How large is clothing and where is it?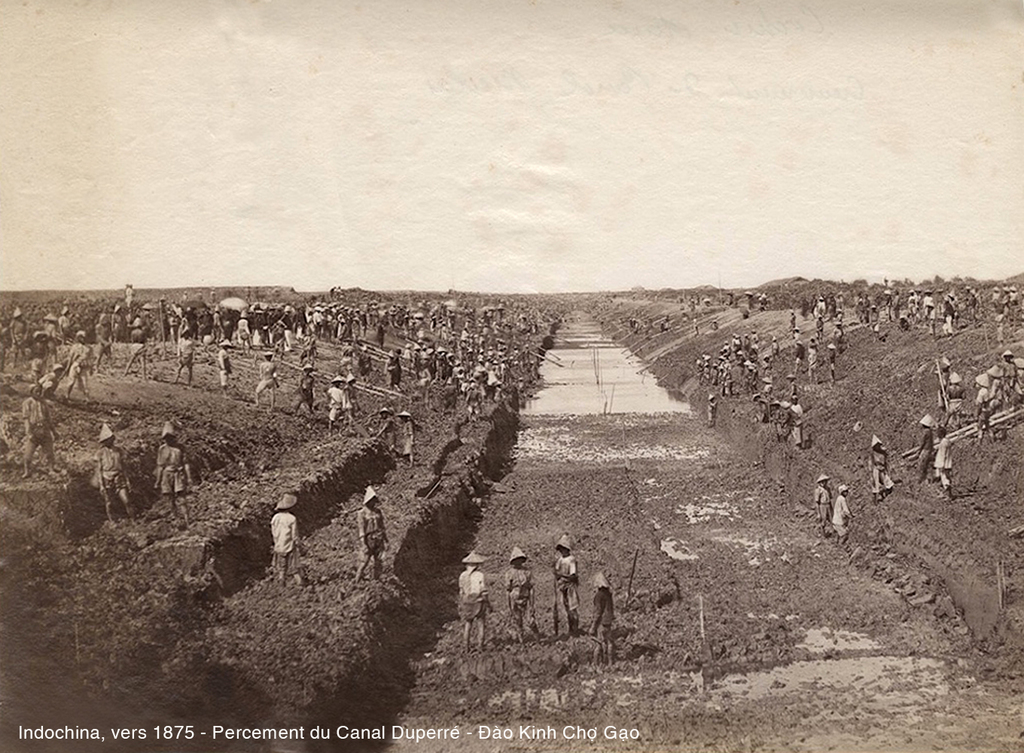
Bounding box: (x1=459, y1=570, x2=483, y2=612).
